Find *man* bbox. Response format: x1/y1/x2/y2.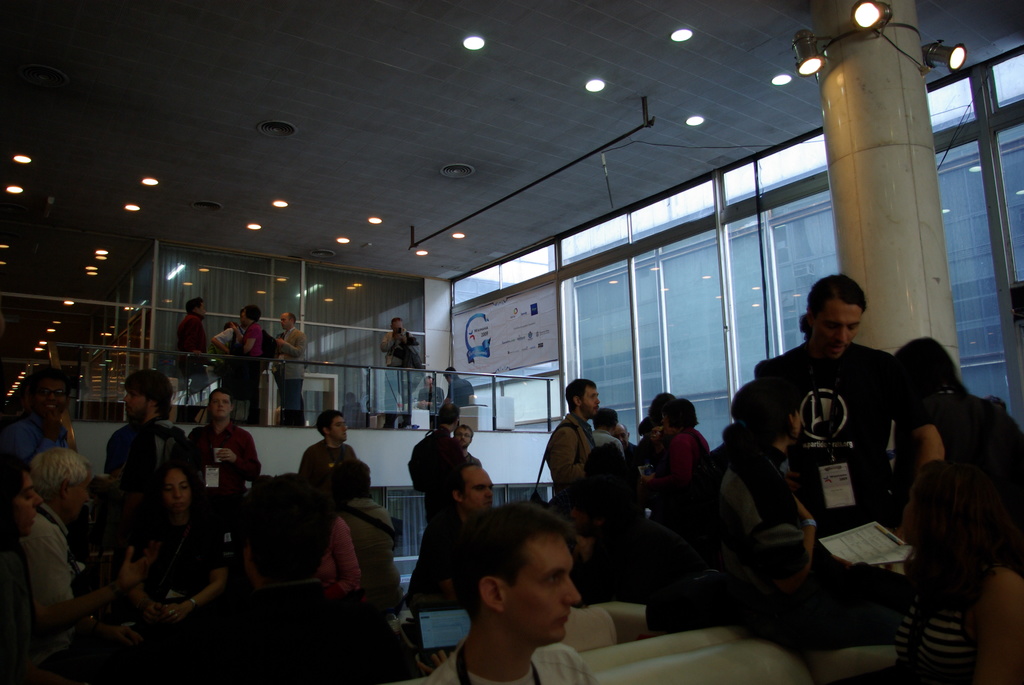
614/424/642/462.
